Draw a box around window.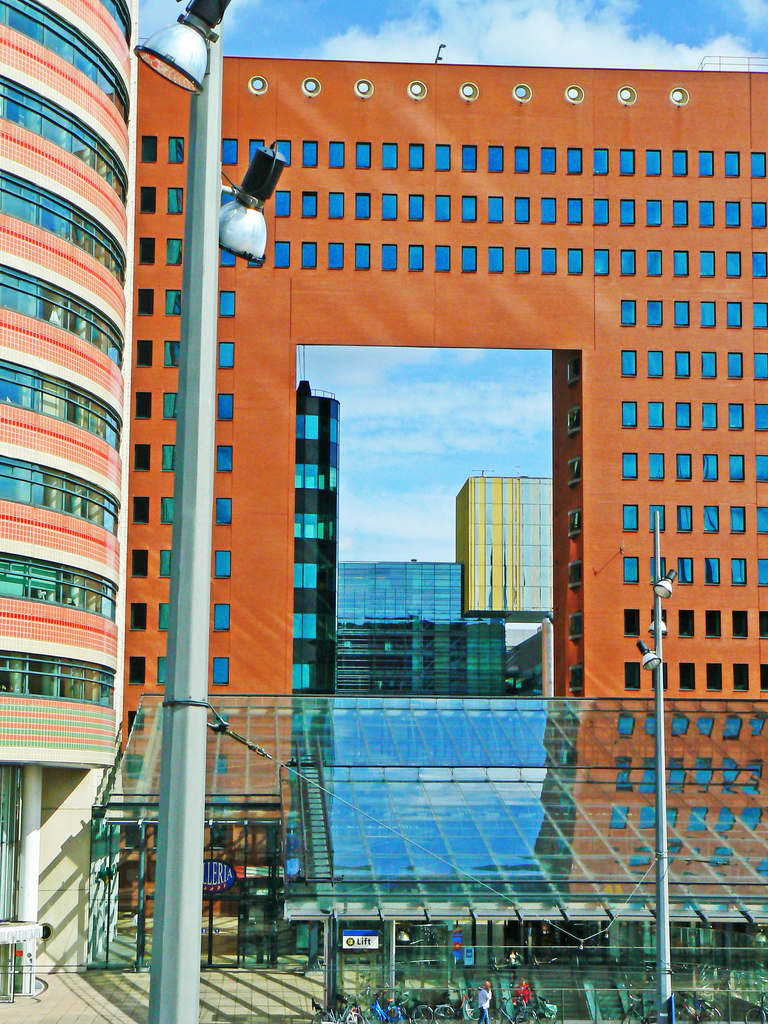
l=676, t=401, r=696, b=429.
